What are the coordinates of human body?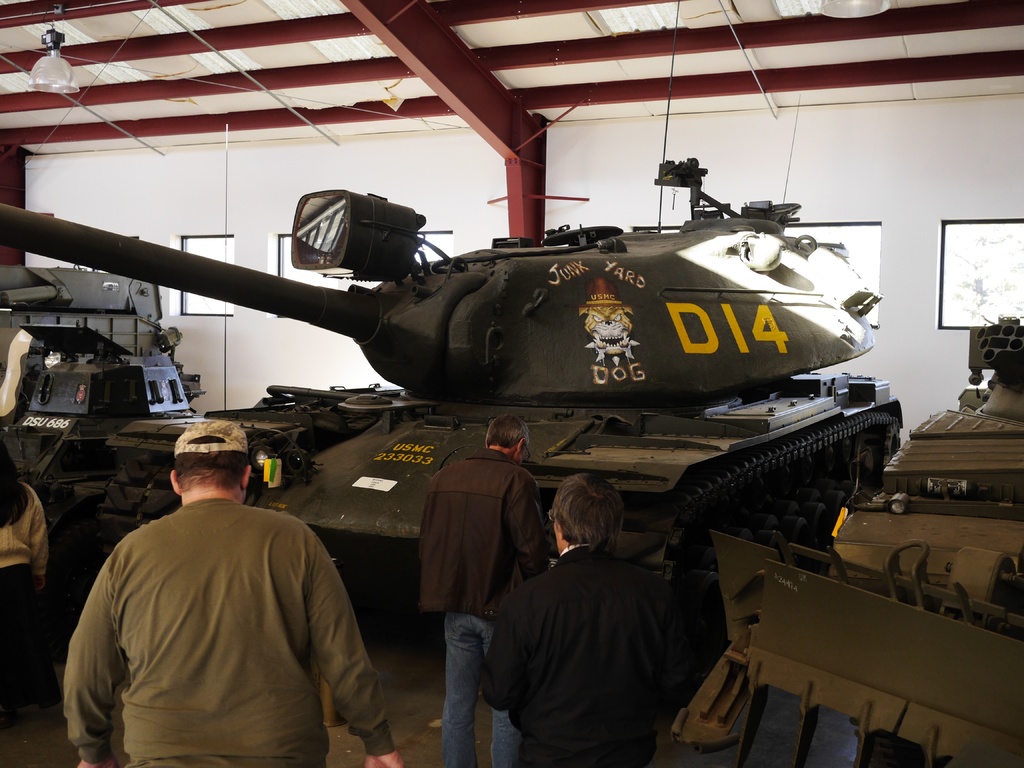
[x1=0, y1=435, x2=54, y2=726].
